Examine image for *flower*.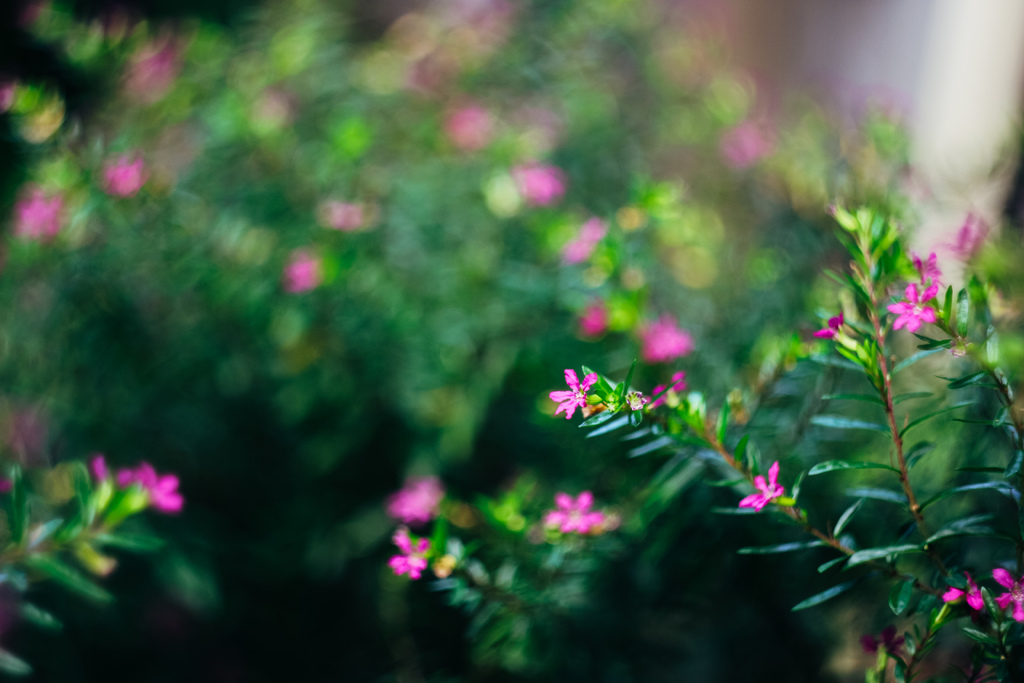
Examination result: 288, 259, 321, 292.
